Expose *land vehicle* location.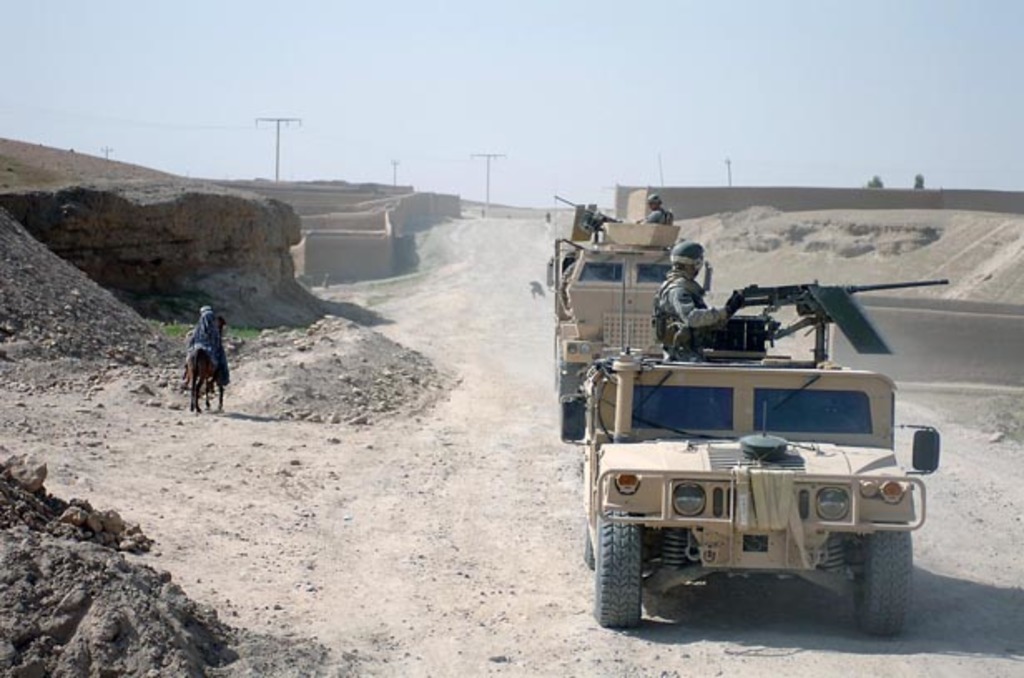
Exposed at x1=585, y1=297, x2=954, y2=653.
